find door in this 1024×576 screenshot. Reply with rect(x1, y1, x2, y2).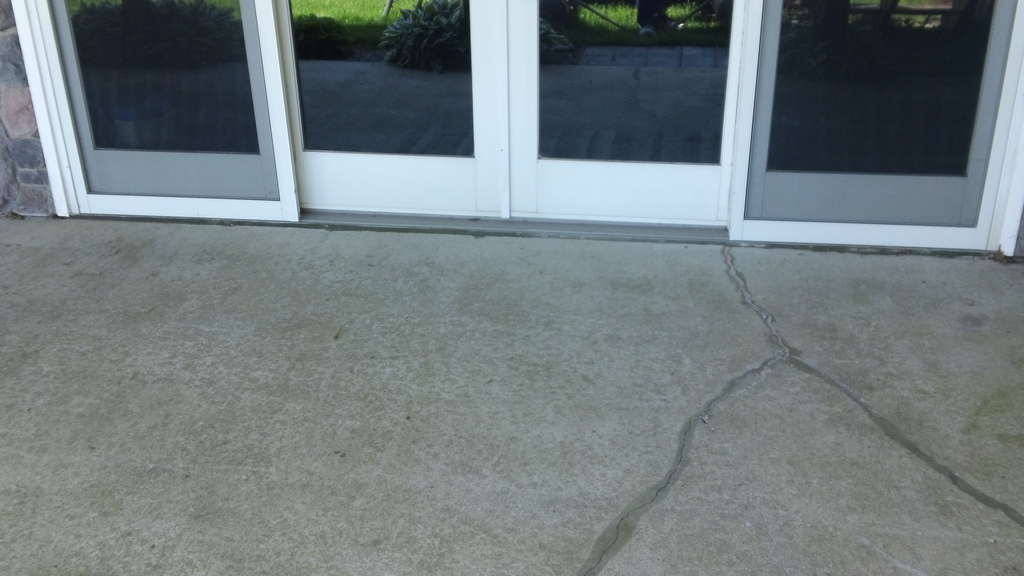
rect(505, 0, 745, 230).
